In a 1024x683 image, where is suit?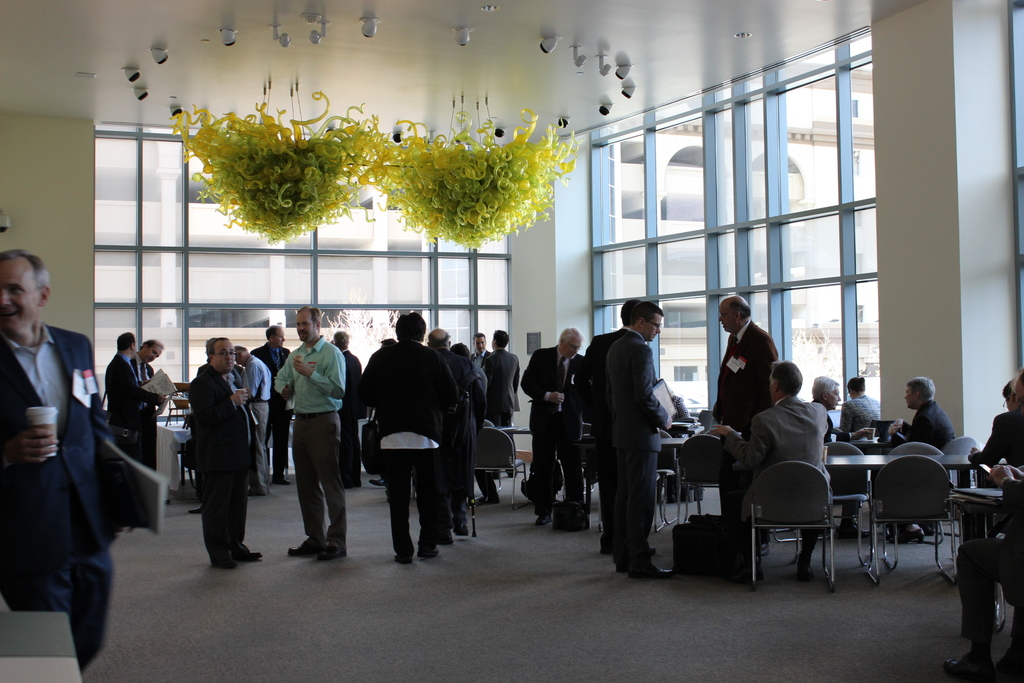
838/393/880/436.
